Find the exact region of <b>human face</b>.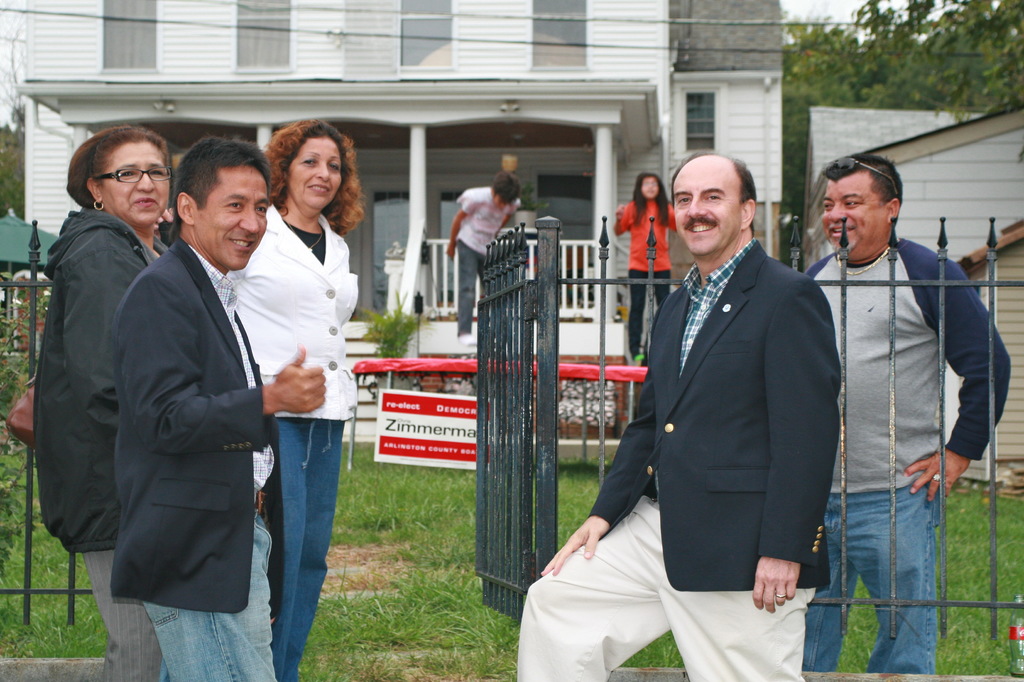
Exact region: (639,170,660,198).
